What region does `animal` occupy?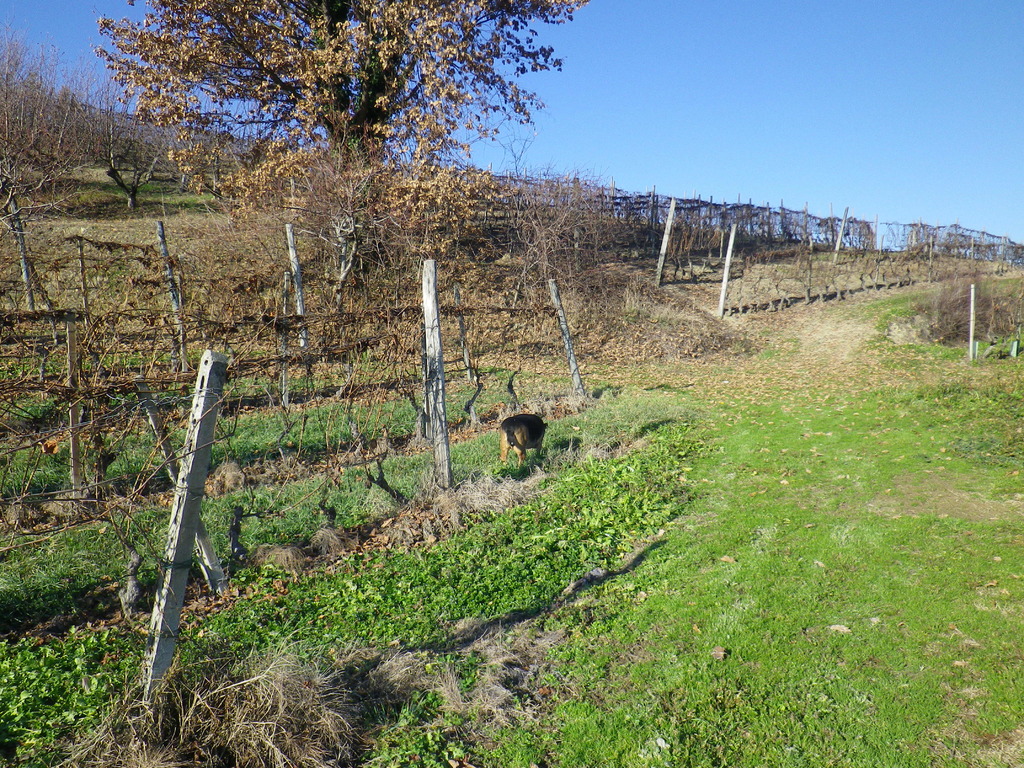
x1=499 y1=415 x2=548 y2=467.
